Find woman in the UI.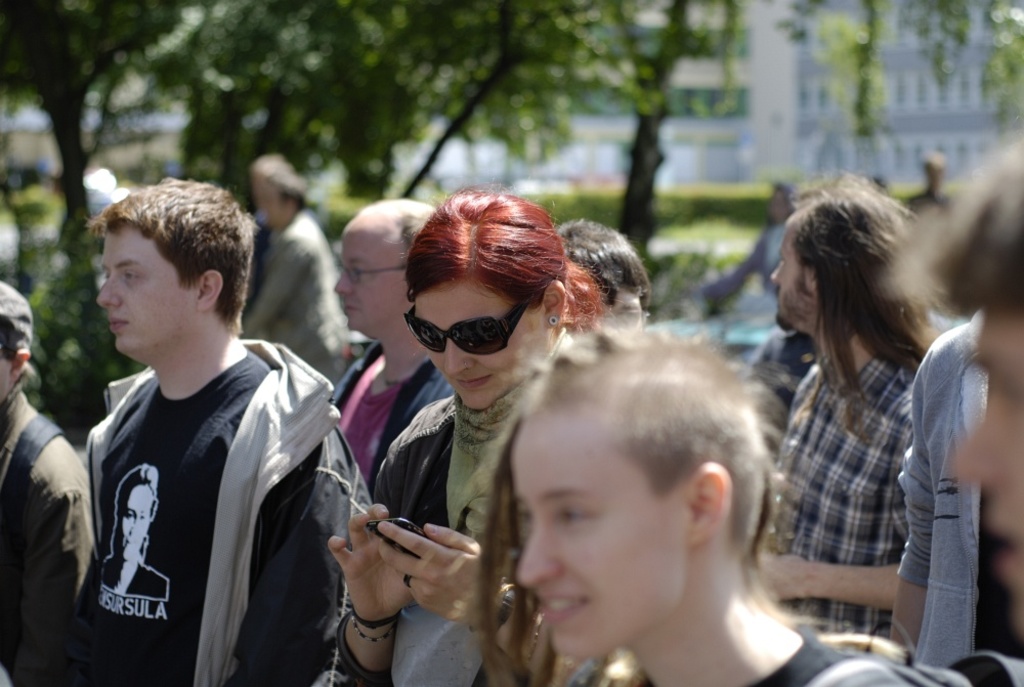
UI element at 326,184,572,686.
